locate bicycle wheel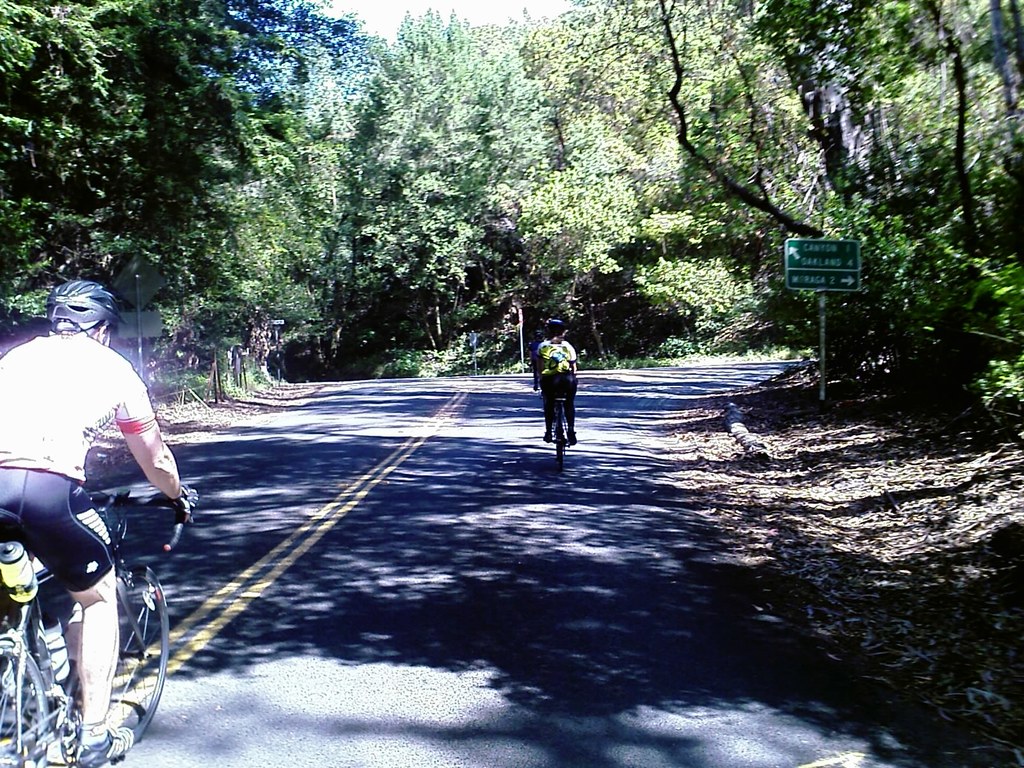
[left=37, top=520, right=154, bottom=751]
